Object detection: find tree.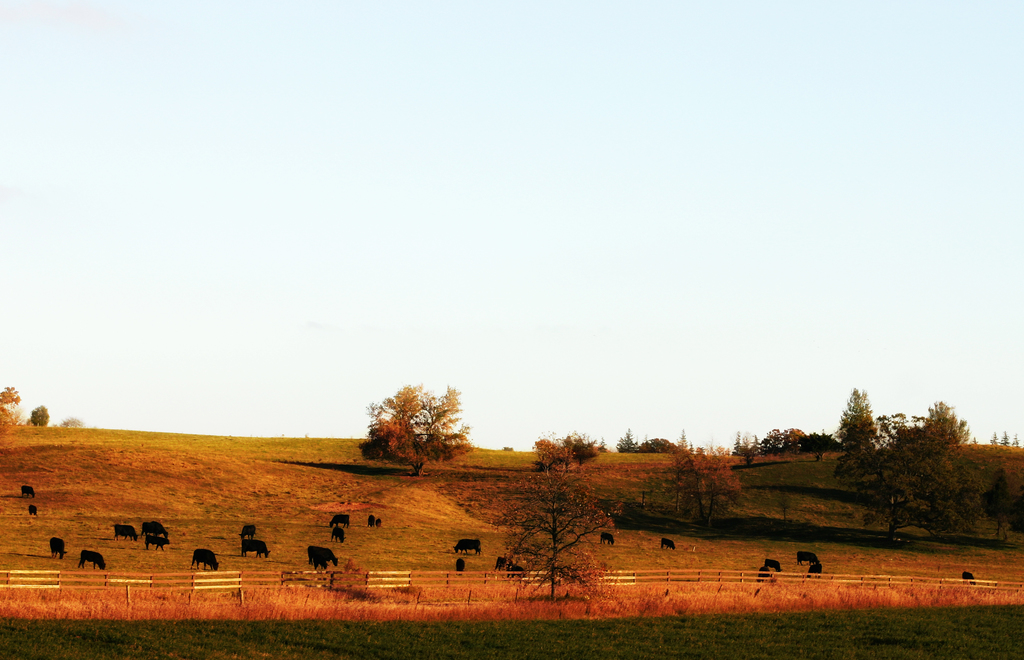
box(636, 446, 741, 542).
